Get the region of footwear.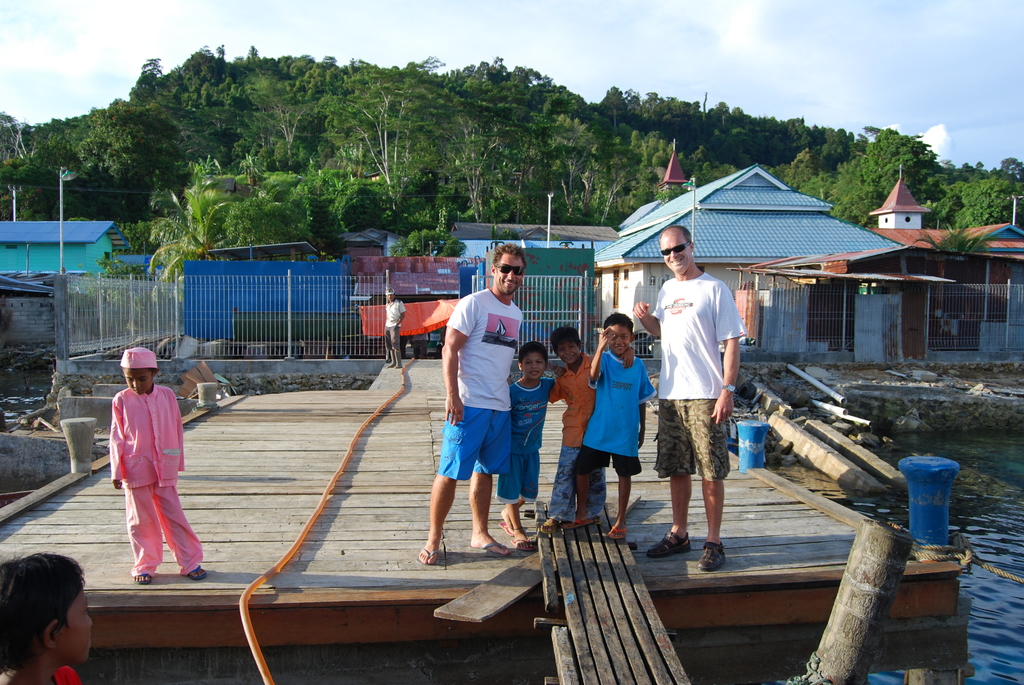
(698,535,729,577).
